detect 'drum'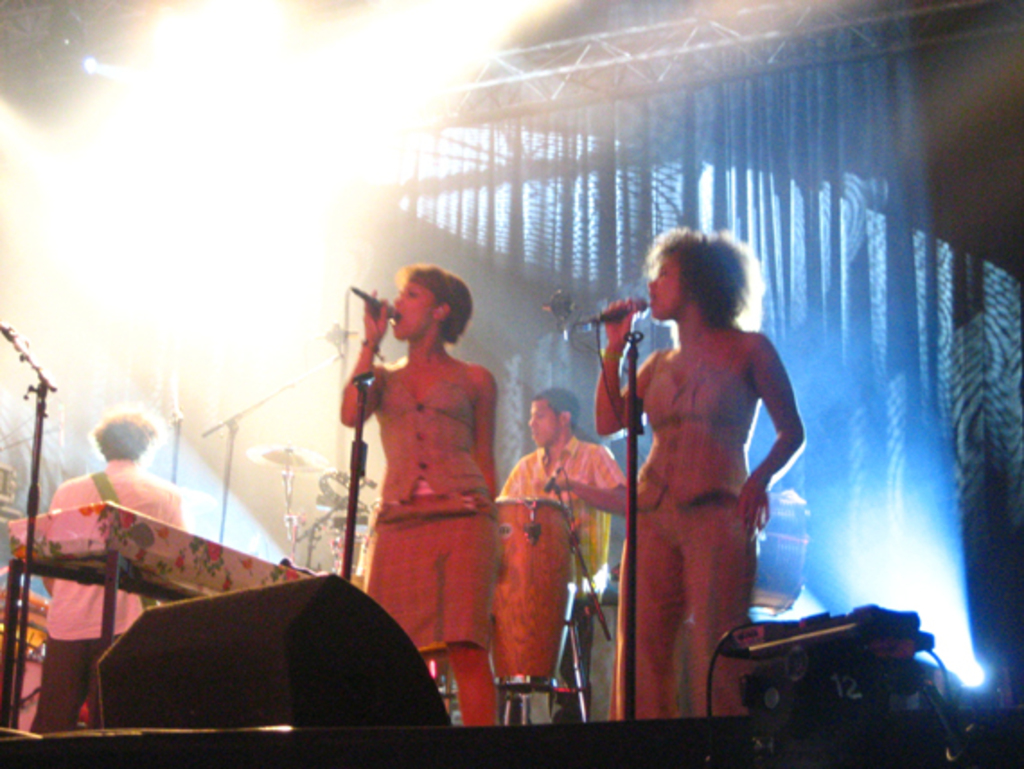
x1=746, y1=492, x2=823, y2=623
